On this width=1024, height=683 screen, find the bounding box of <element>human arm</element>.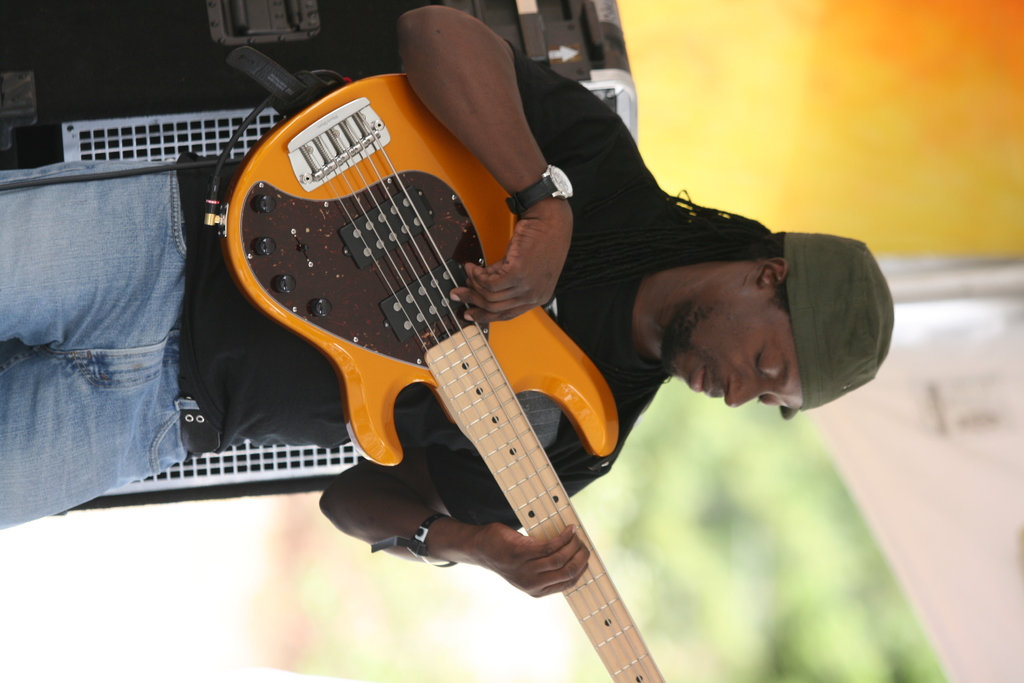
Bounding box: 313/450/635/604.
